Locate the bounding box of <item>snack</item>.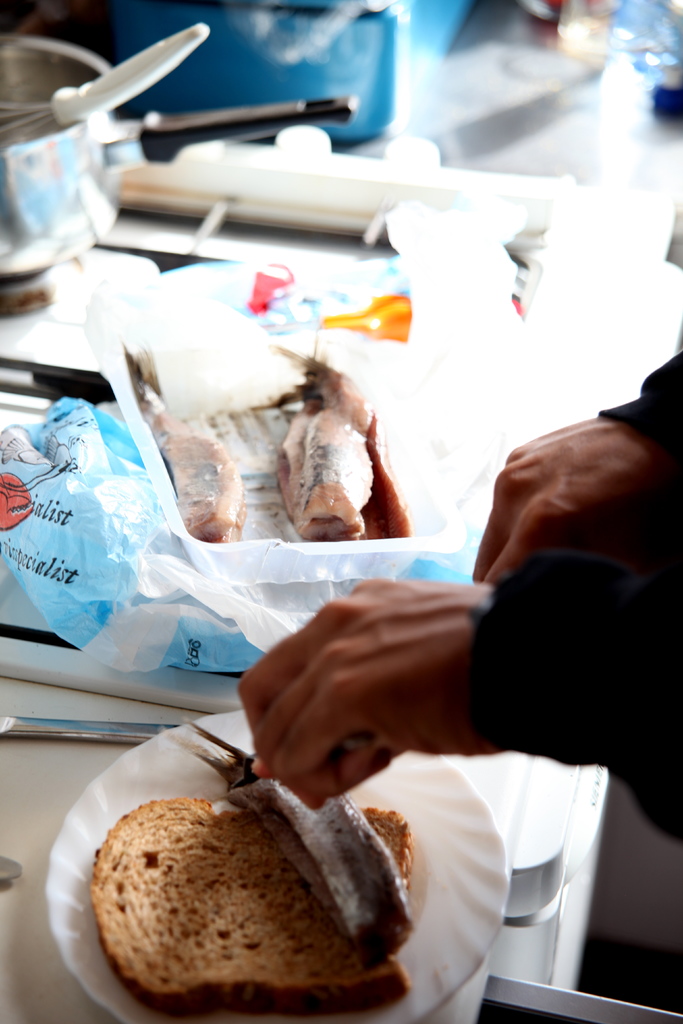
Bounding box: rect(129, 349, 248, 543).
